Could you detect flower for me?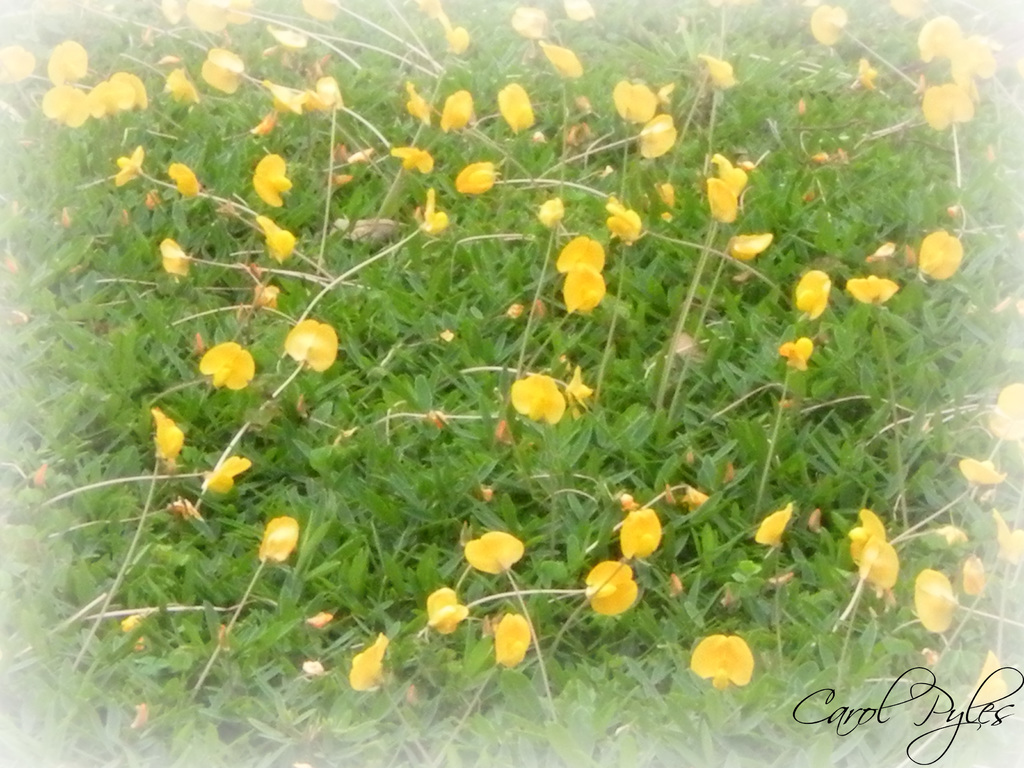
Detection result: Rect(349, 627, 394, 689).
